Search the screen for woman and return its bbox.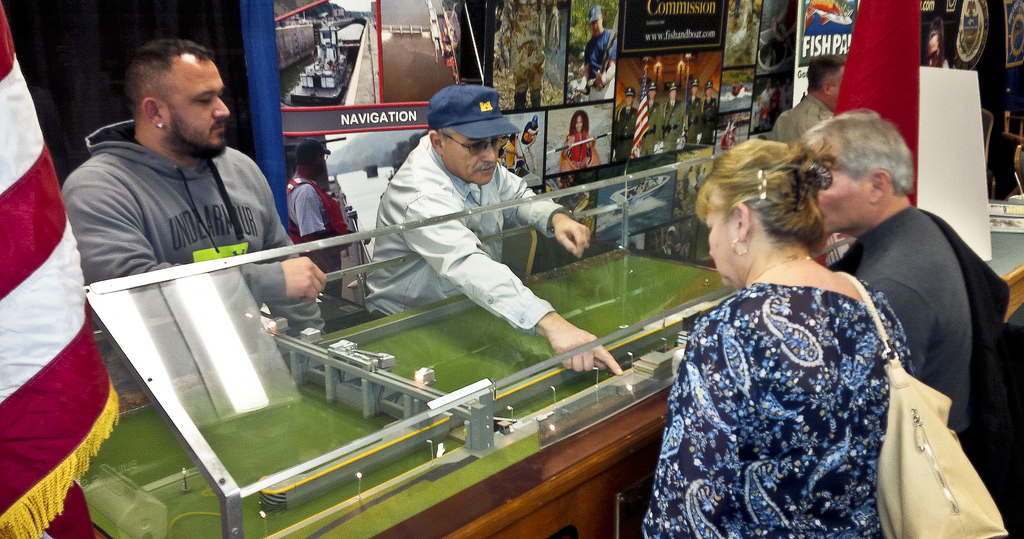
Found: 651:119:925:538.
